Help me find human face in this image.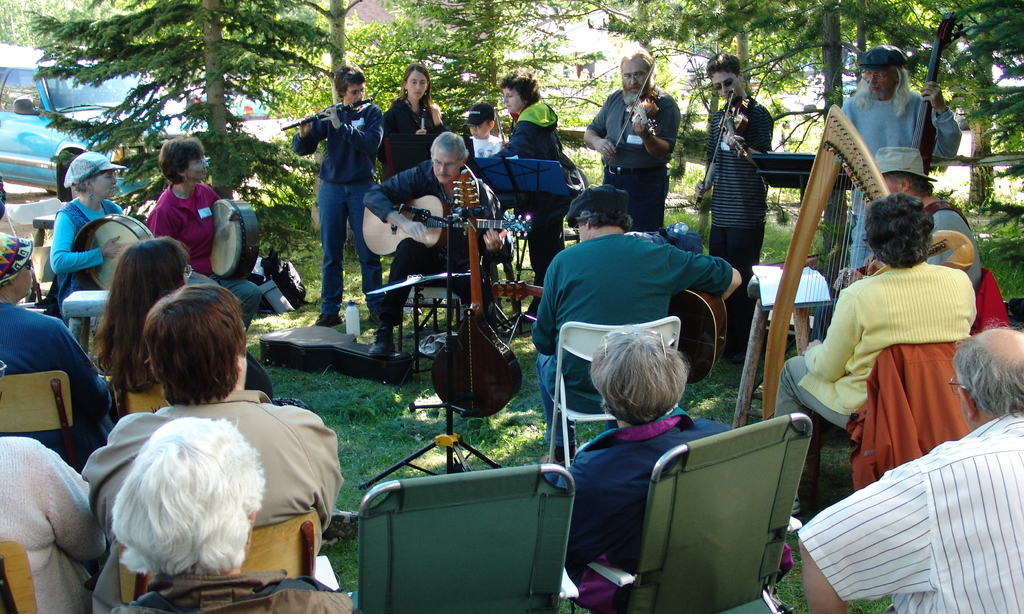
Found it: 348,83,365,102.
